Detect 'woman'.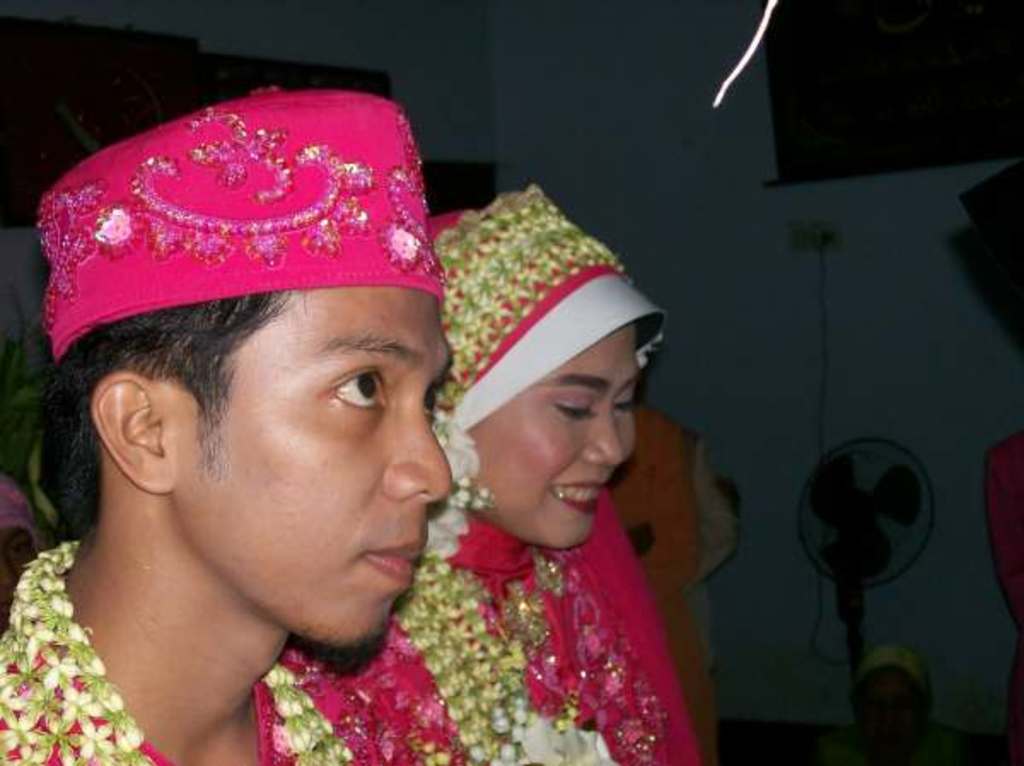
Detected at pyautogui.locateOnScreen(184, 116, 703, 759).
